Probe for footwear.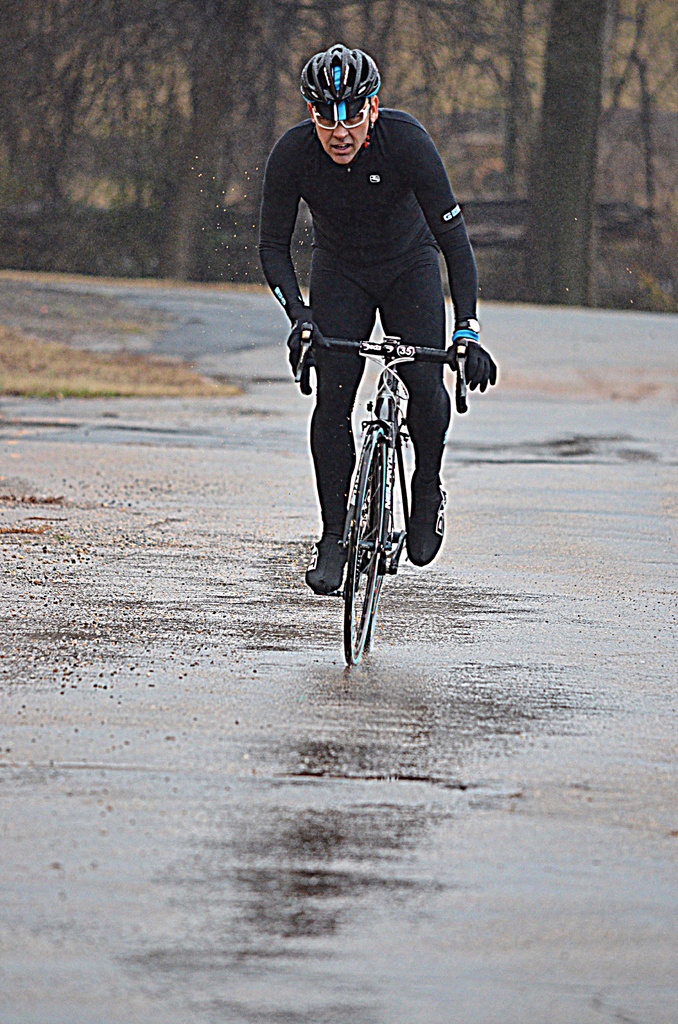
Probe result: <bbox>398, 479, 452, 562</bbox>.
